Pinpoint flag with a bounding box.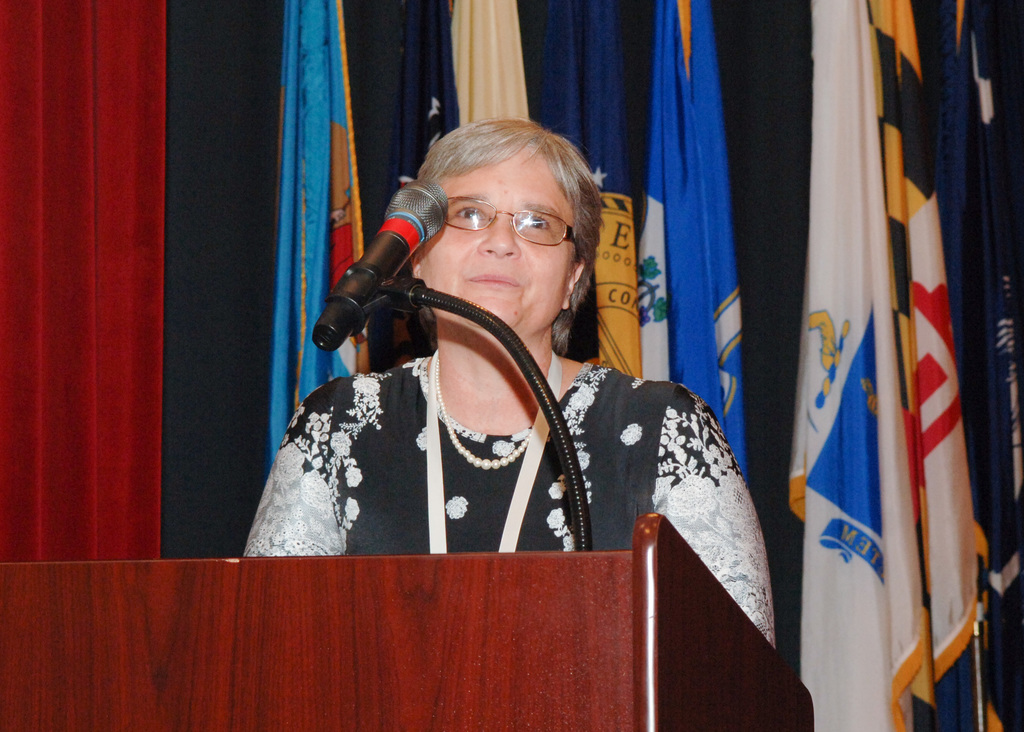
bbox(269, 0, 366, 468).
